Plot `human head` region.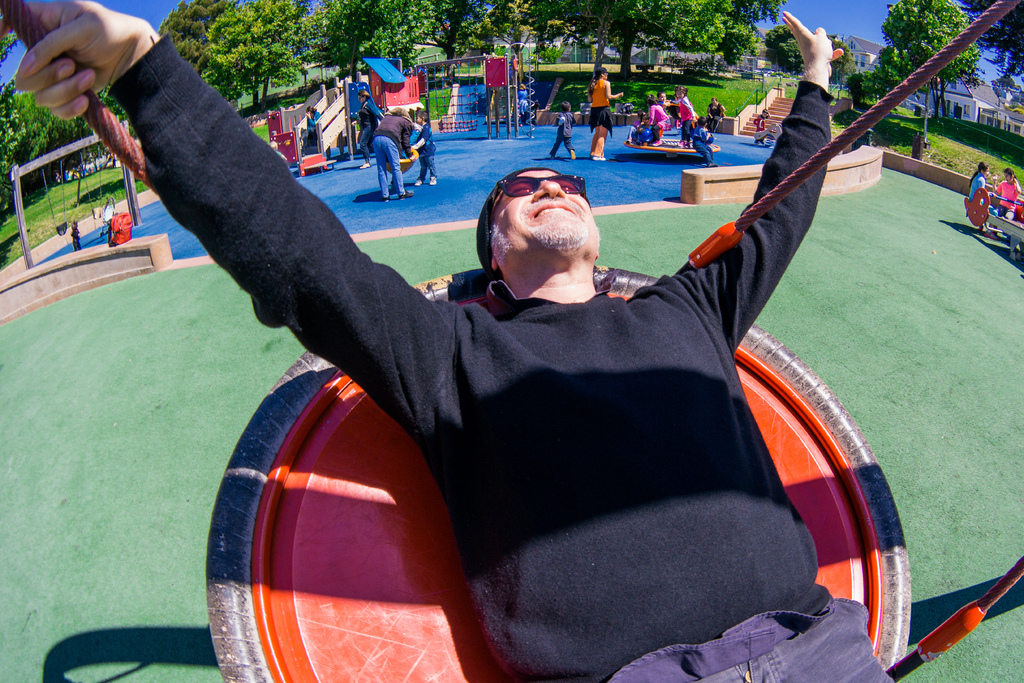
Plotted at <region>657, 92, 665, 103</region>.
